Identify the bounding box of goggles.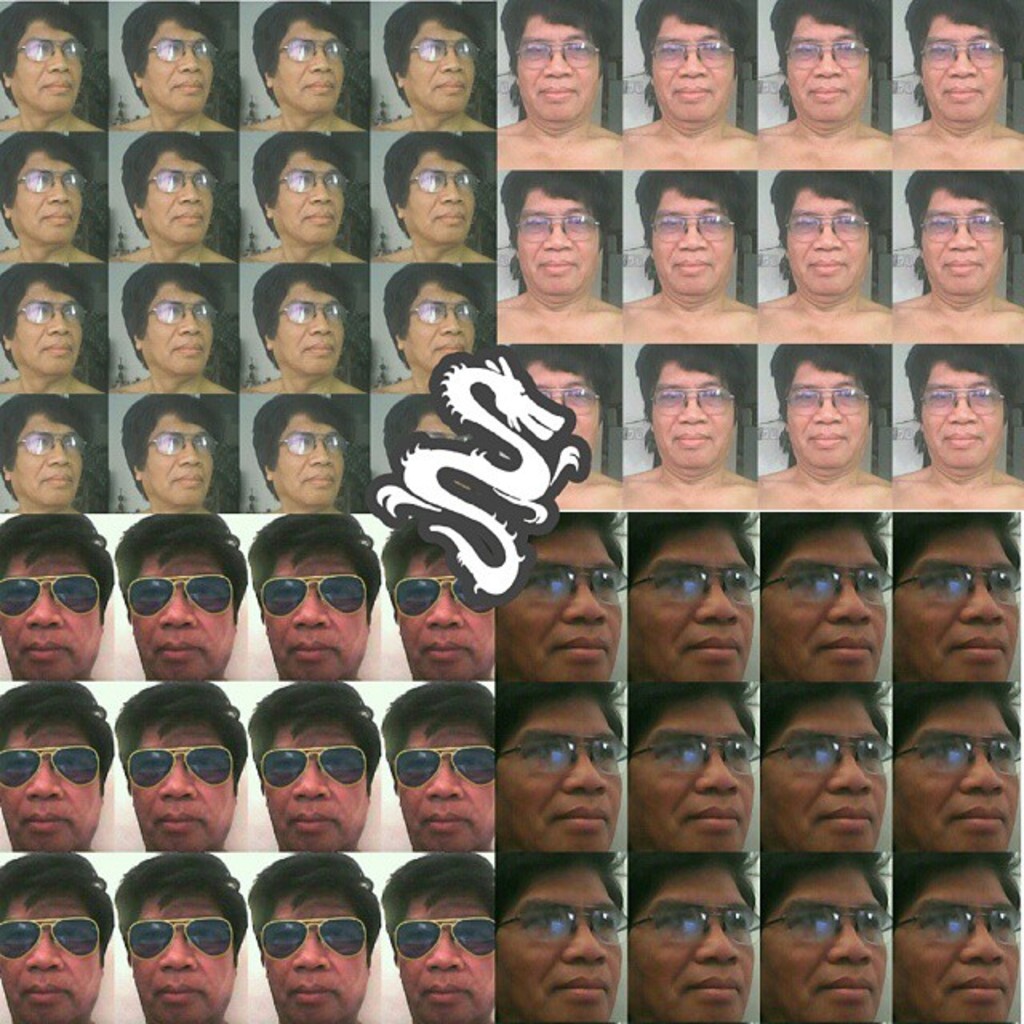
select_region(262, 733, 386, 802).
